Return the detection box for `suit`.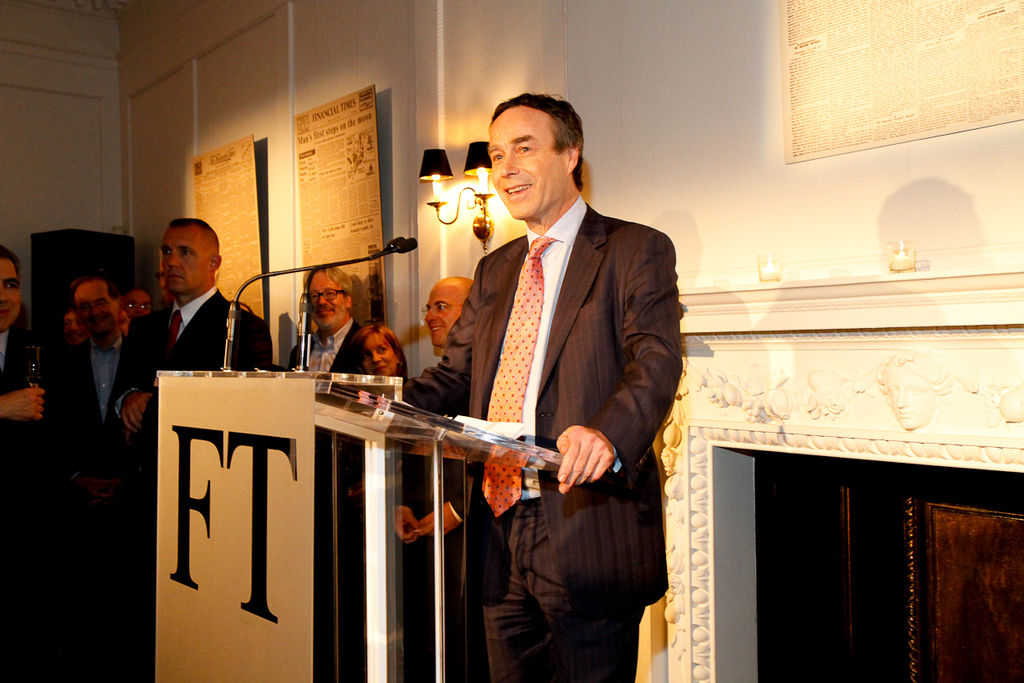
{"x1": 281, "y1": 312, "x2": 365, "y2": 374}.
